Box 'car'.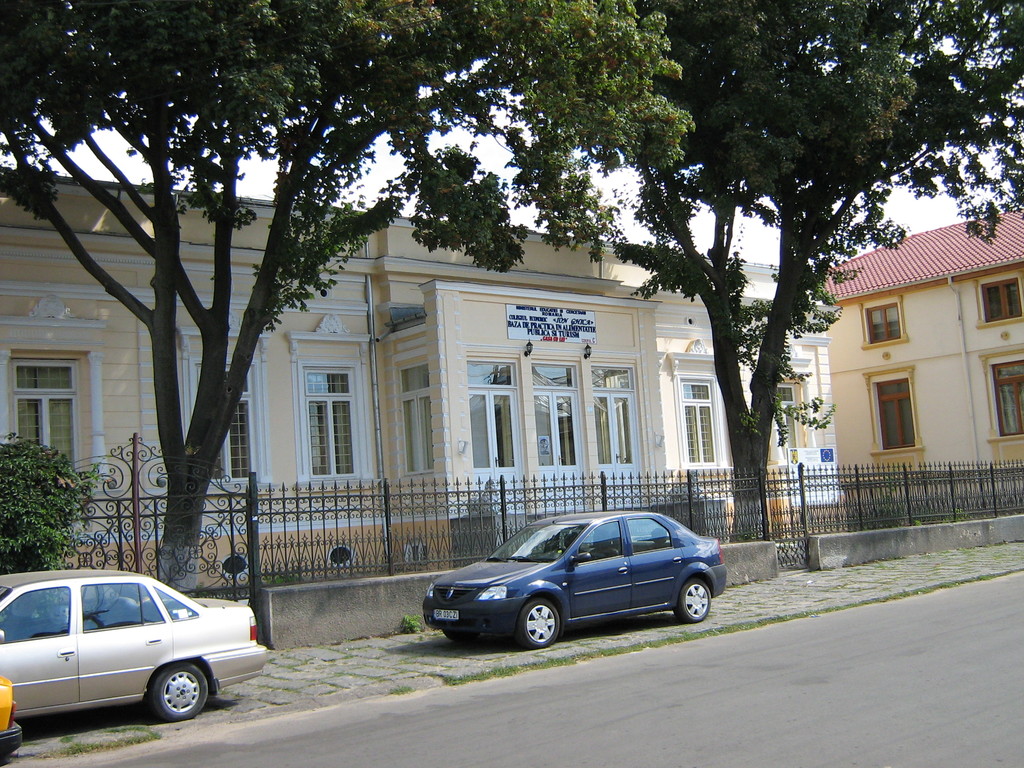
box(0, 566, 271, 719).
